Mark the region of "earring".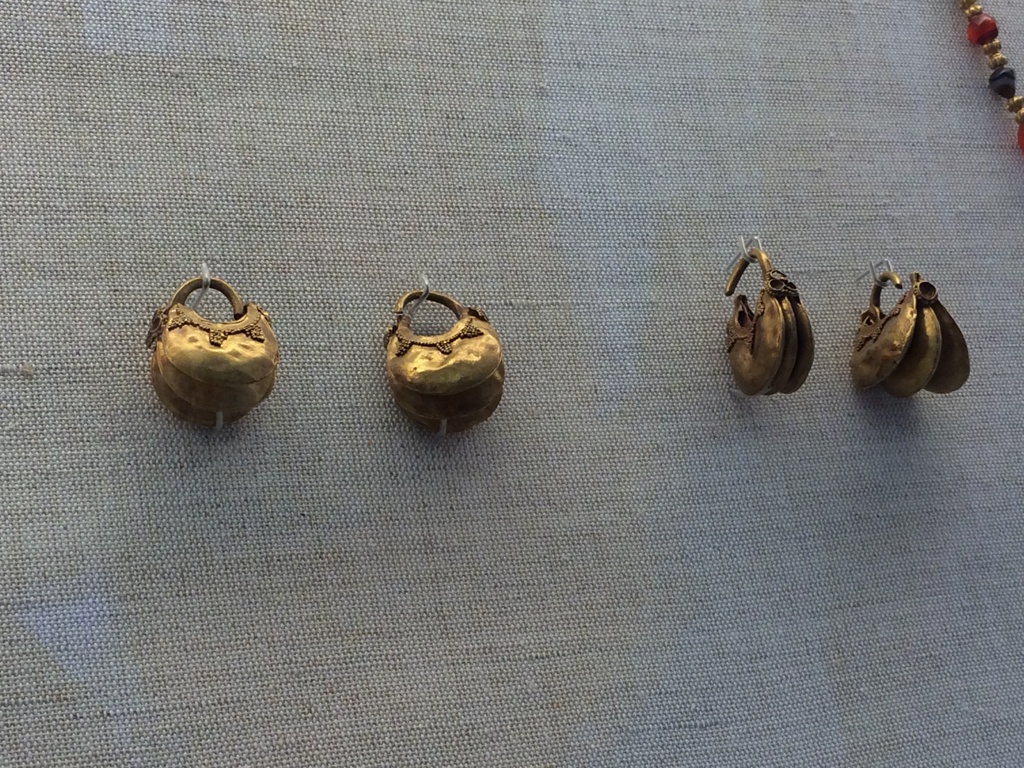
Region: rect(845, 271, 969, 393).
